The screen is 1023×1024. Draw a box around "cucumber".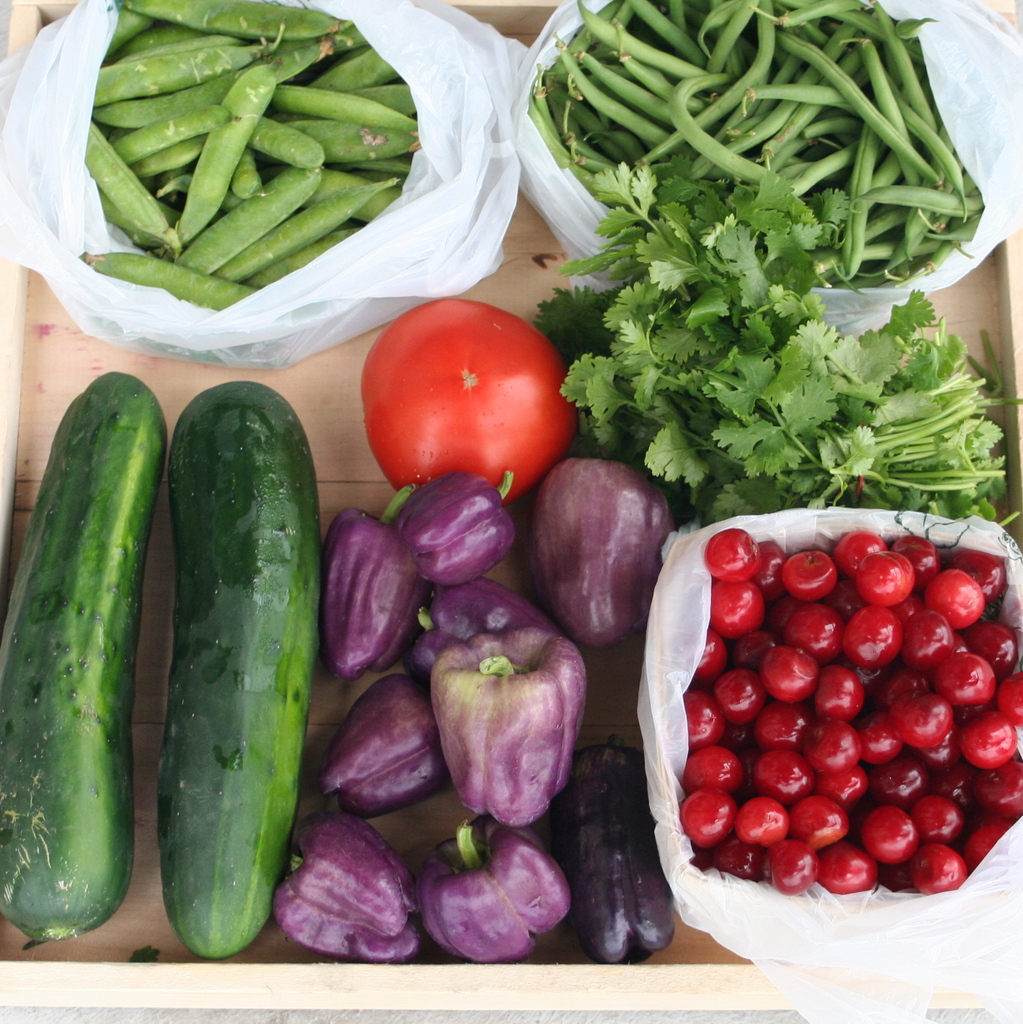
{"left": 0, "top": 371, "right": 167, "bottom": 932}.
